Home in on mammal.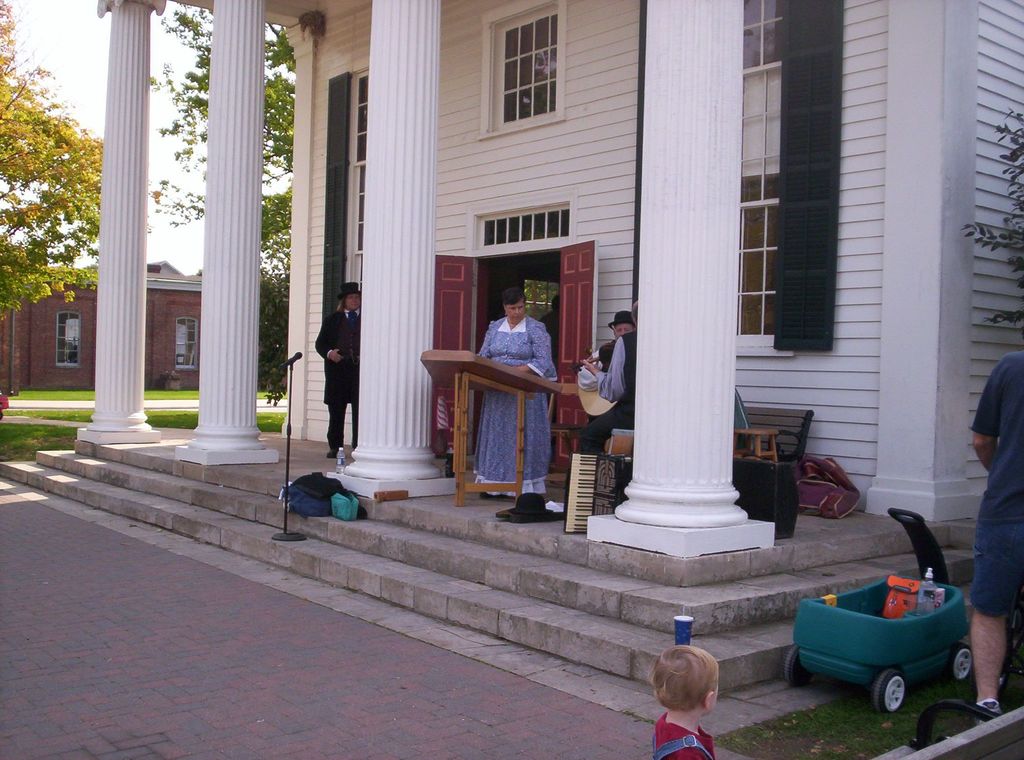
Homed in at x1=311 y1=282 x2=365 y2=455.
